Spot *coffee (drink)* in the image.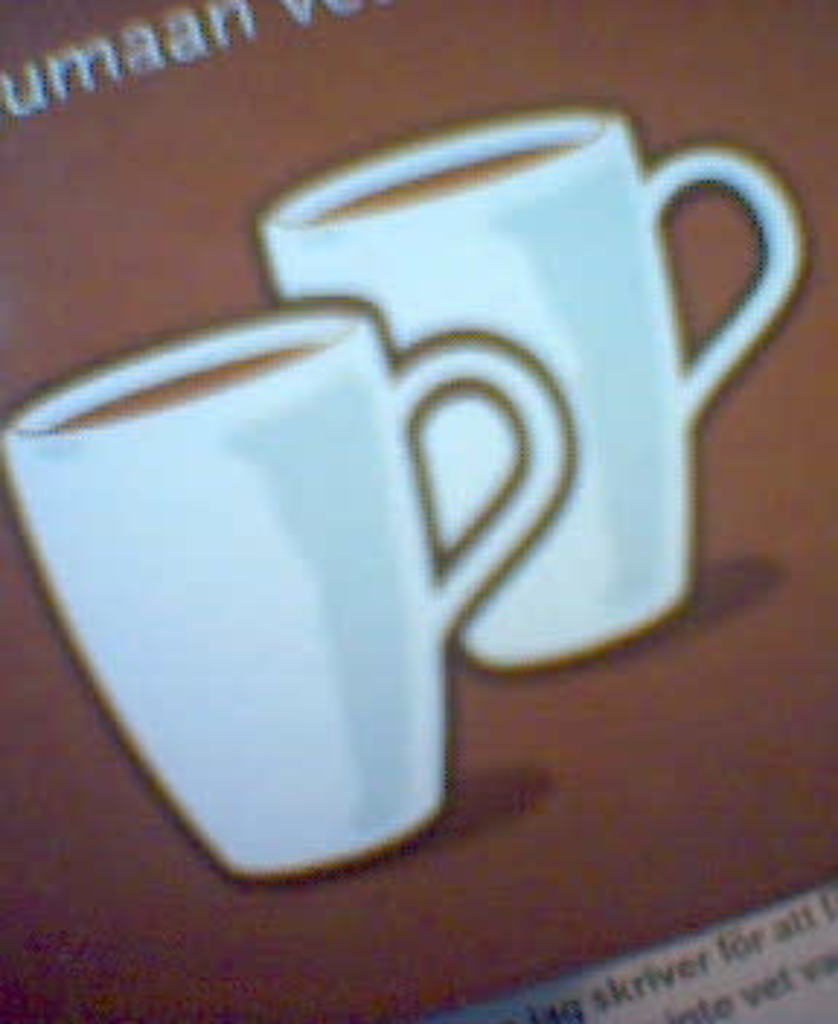
*coffee (drink)* found at box(291, 84, 818, 681).
